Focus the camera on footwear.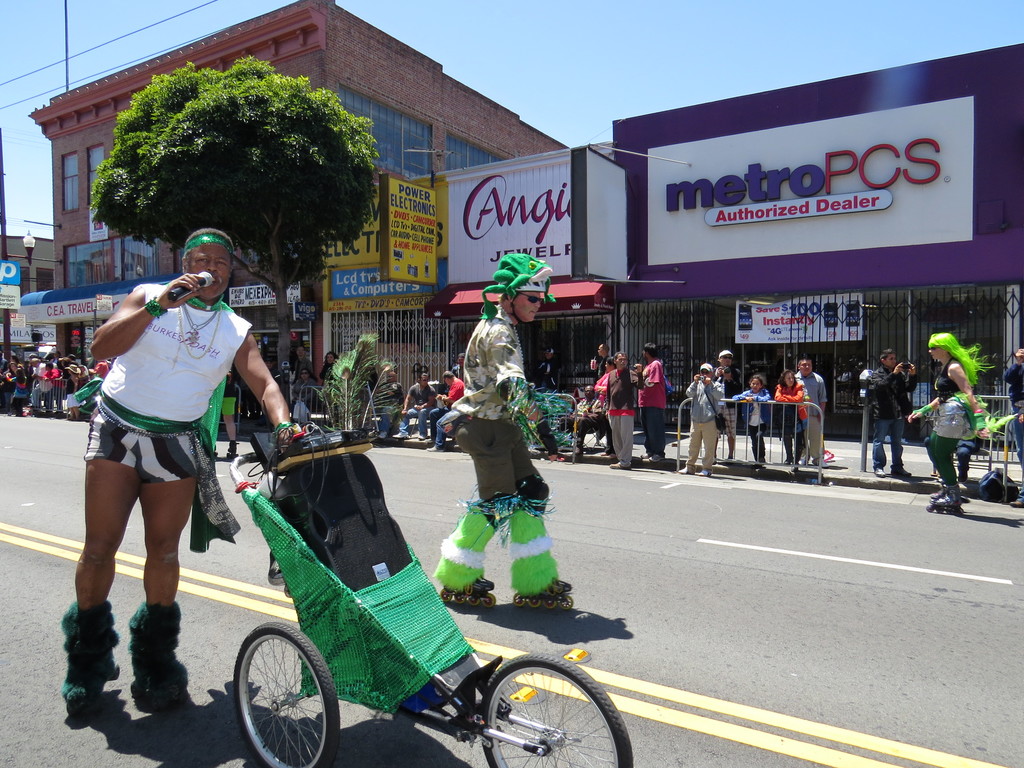
Focus region: bbox=[888, 466, 913, 477].
